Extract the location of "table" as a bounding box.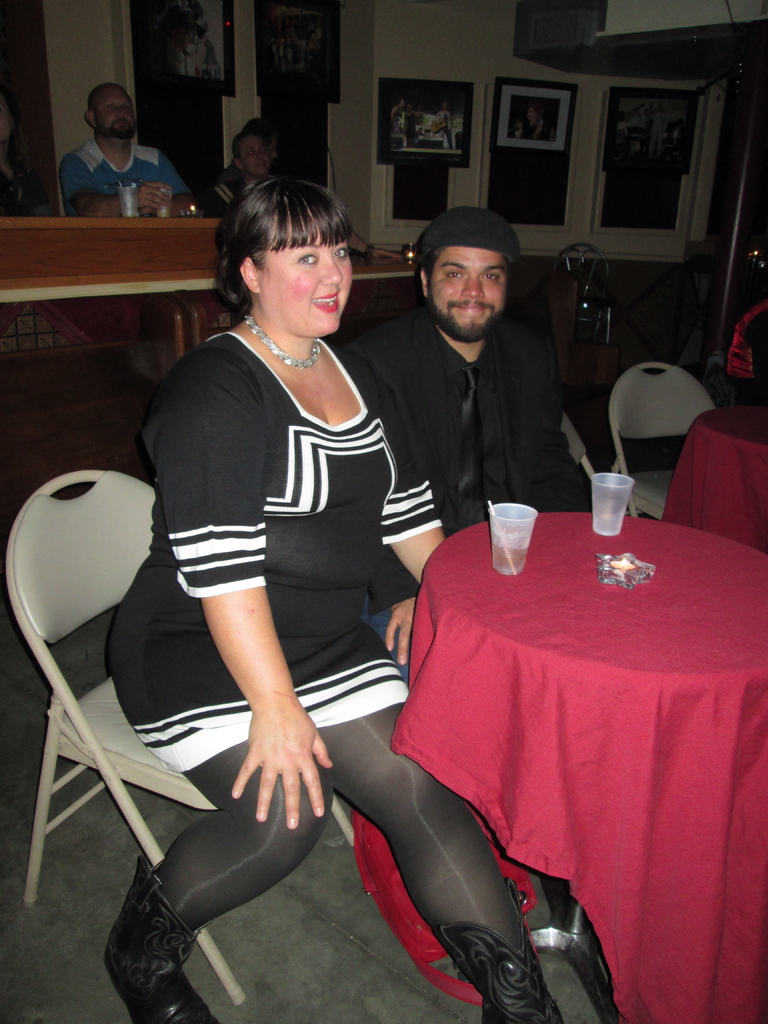
region(338, 254, 431, 338).
